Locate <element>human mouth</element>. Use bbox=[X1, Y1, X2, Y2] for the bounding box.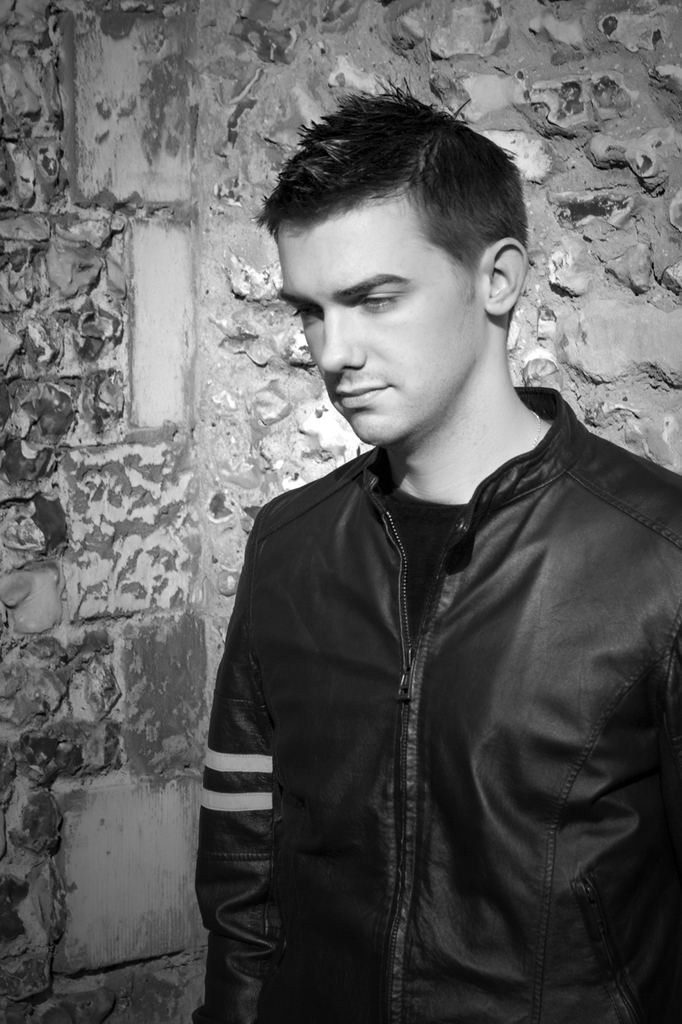
bbox=[333, 386, 393, 405].
